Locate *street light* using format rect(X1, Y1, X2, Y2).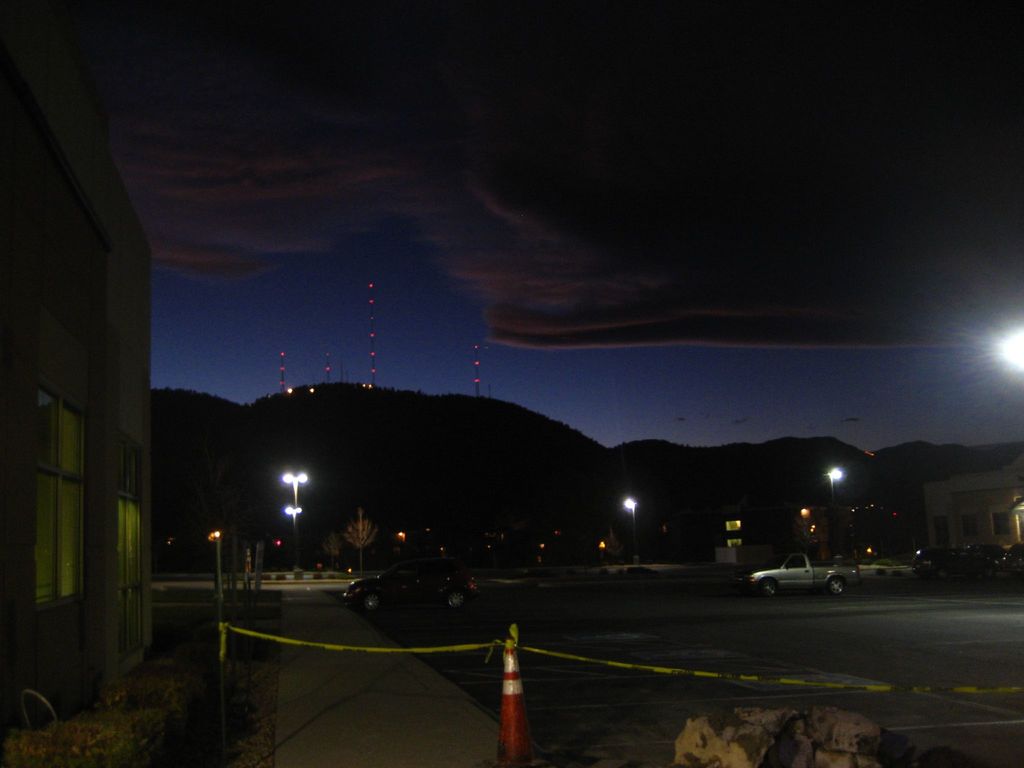
rect(625, 493, 641, 564).
